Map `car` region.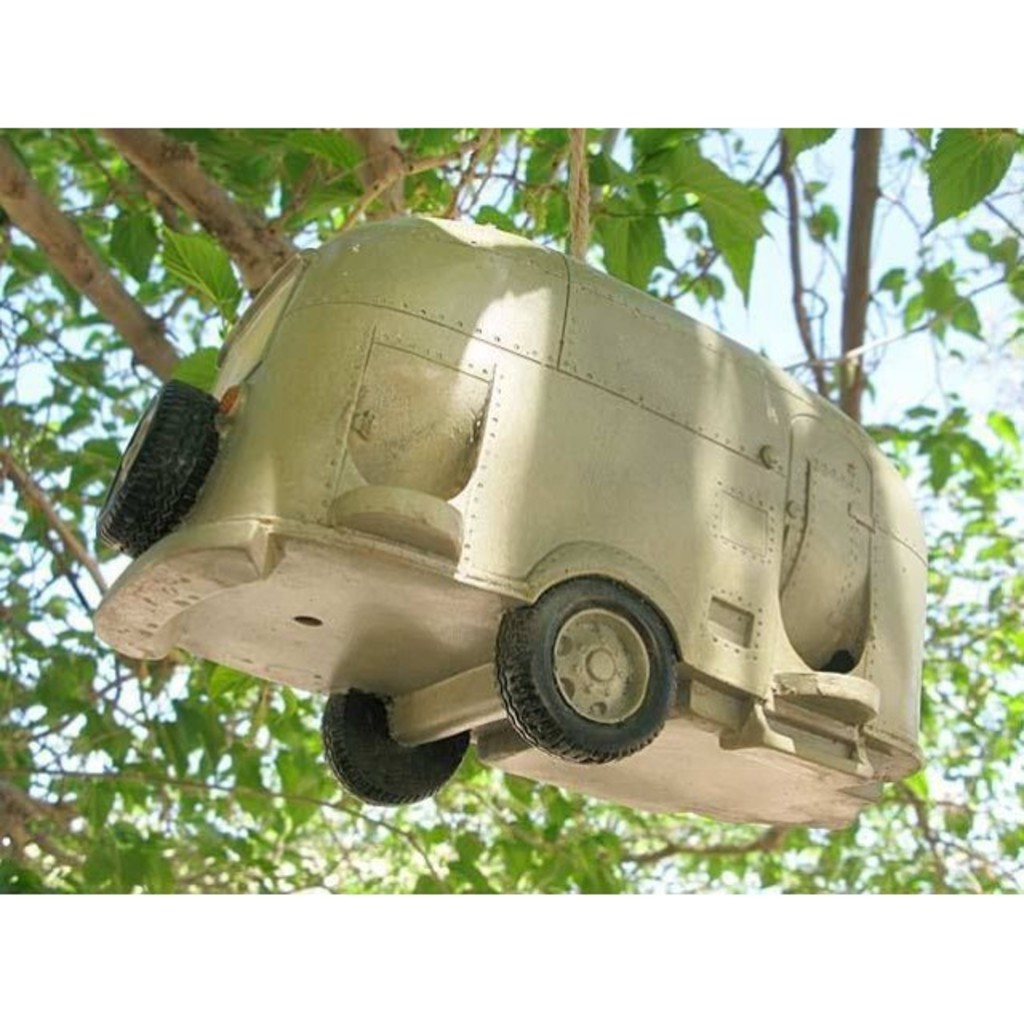
Mapped to bbox(96, 213, 926, 822).
